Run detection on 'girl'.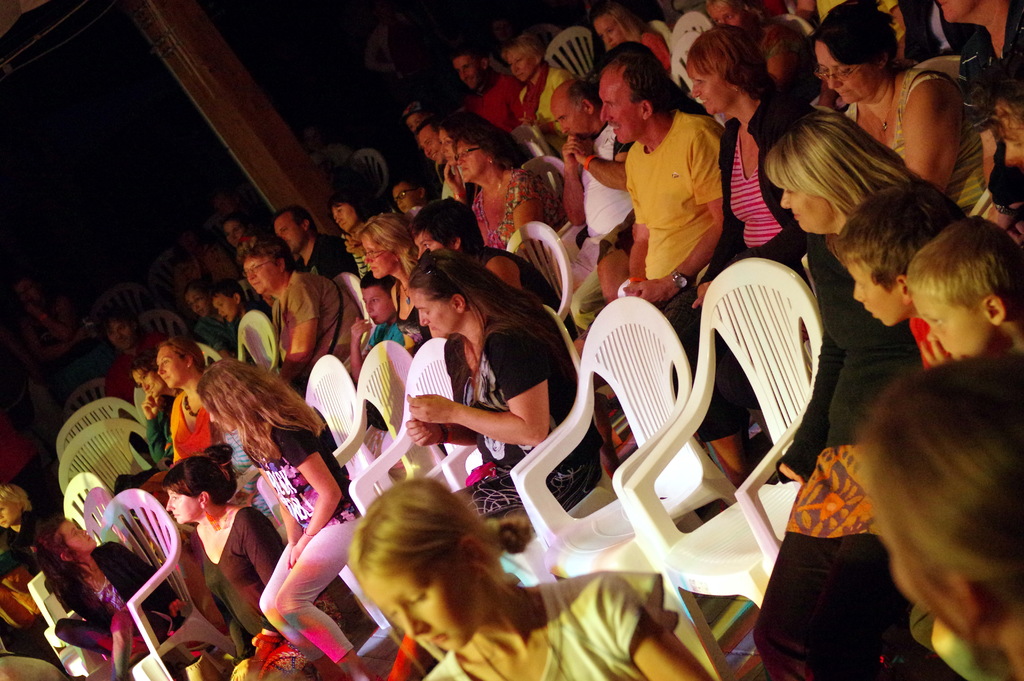
Result: pyautogui.locateOnScreen(28, 514, 189, 680).
